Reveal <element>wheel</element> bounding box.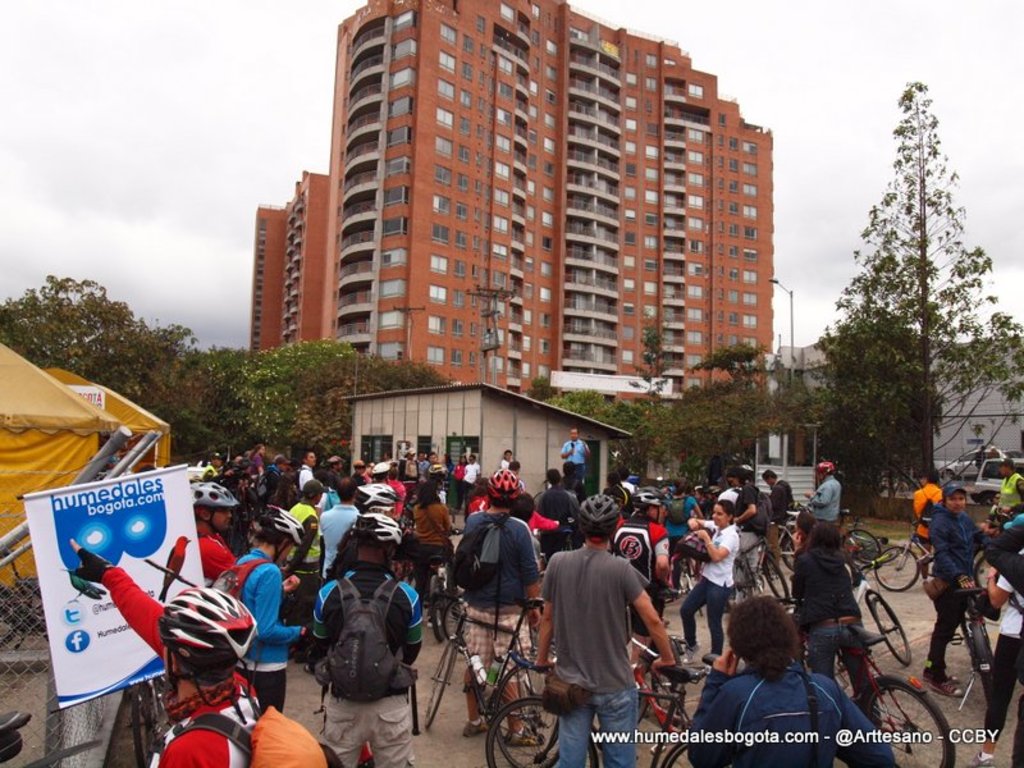
Revealed: (x1=493, y1=667, x2=564, y2=767).
